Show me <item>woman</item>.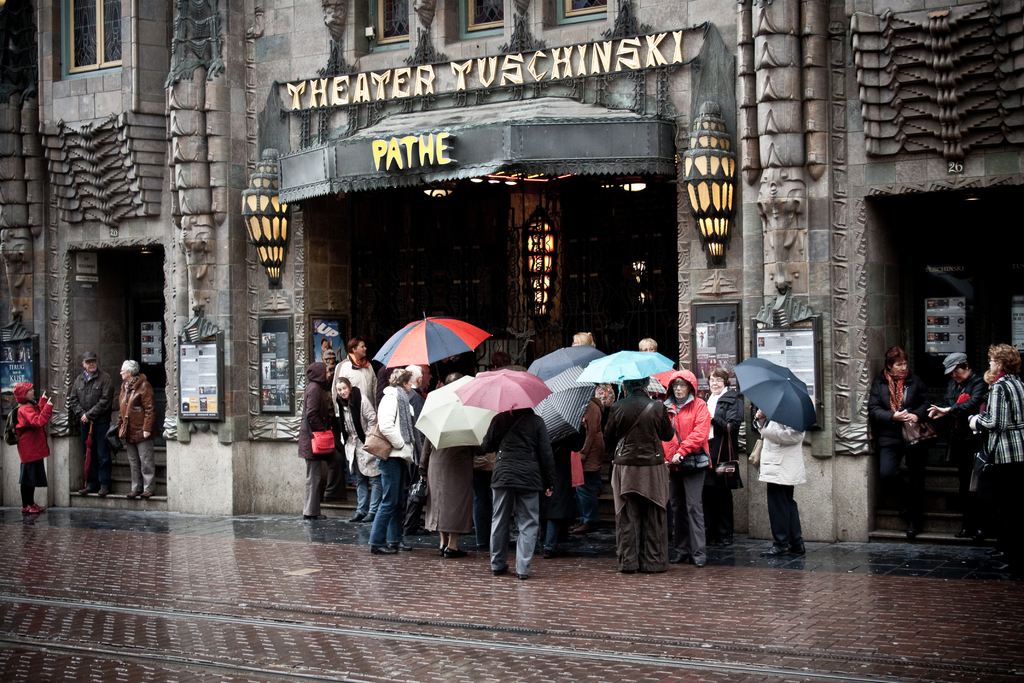
<item>woman</item> is here: 965,345,1023,541.
